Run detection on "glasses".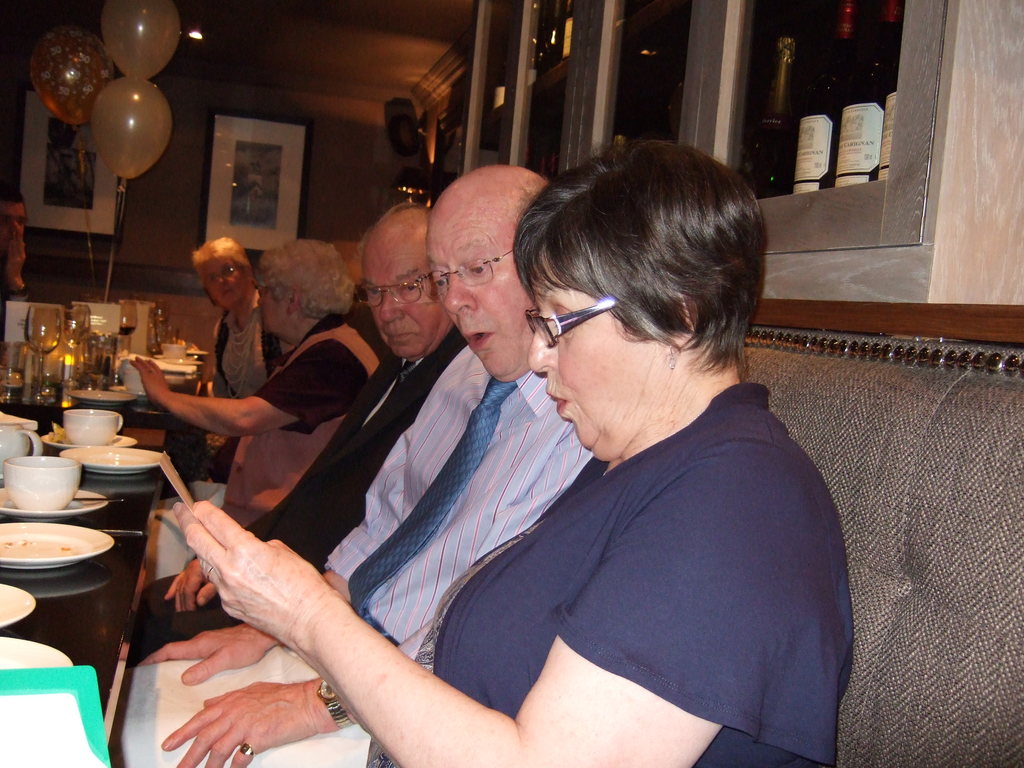
Result: region(365, 272, 430, 313).
